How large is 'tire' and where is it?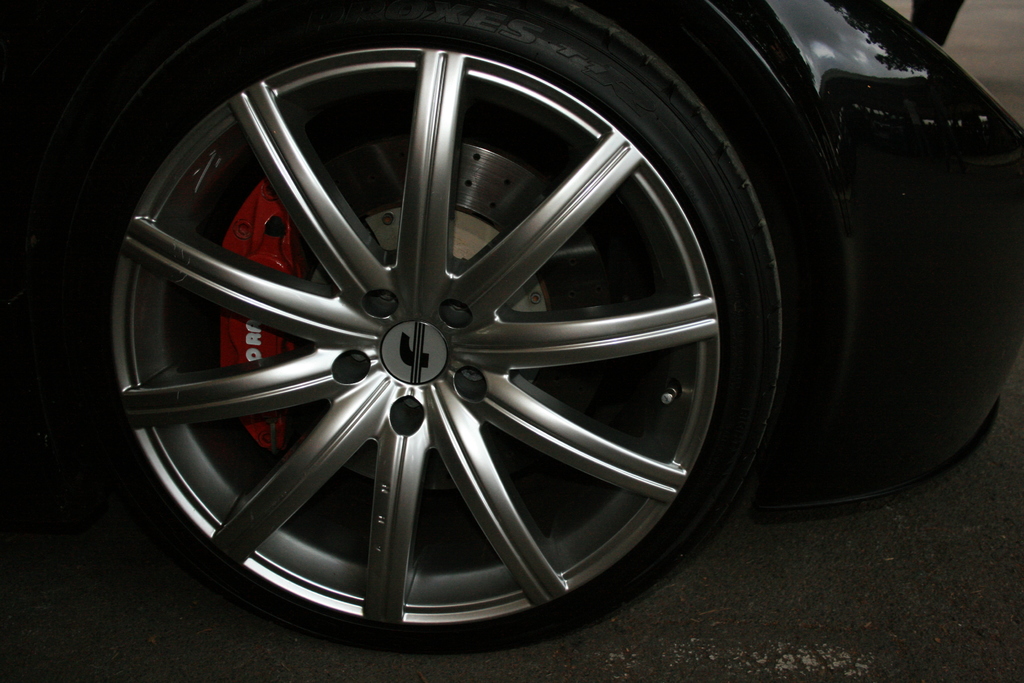
Bounding box: BBox(85, 0, 838, 665).
